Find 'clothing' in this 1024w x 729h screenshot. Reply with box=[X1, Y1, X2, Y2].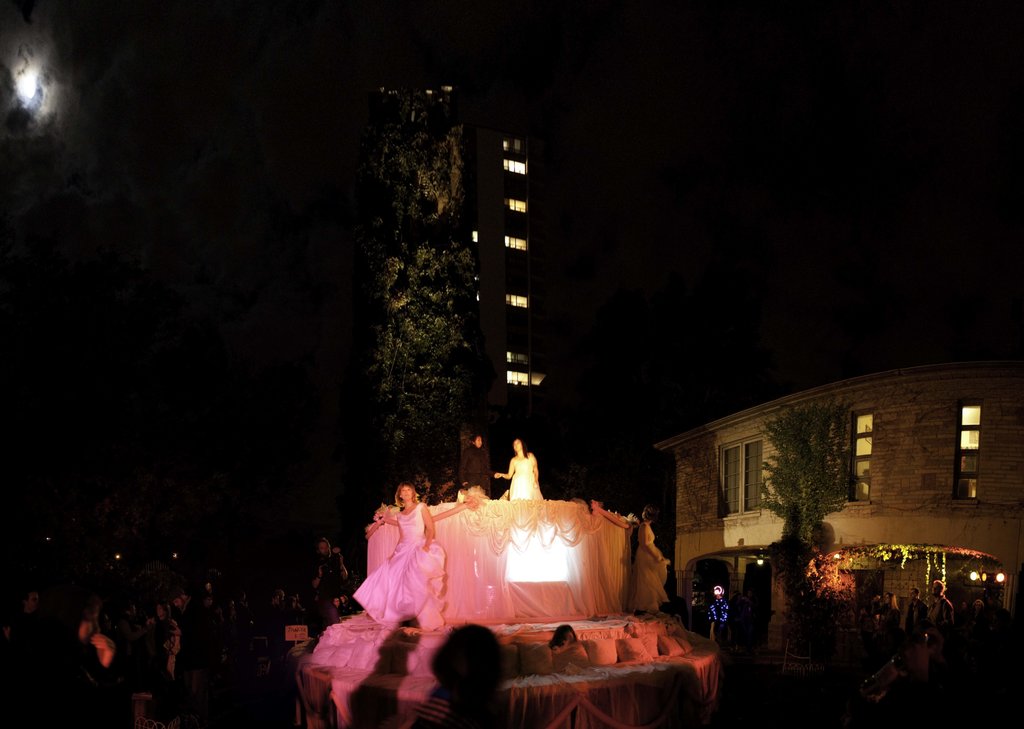
box=[456, 446, 493, 496].
